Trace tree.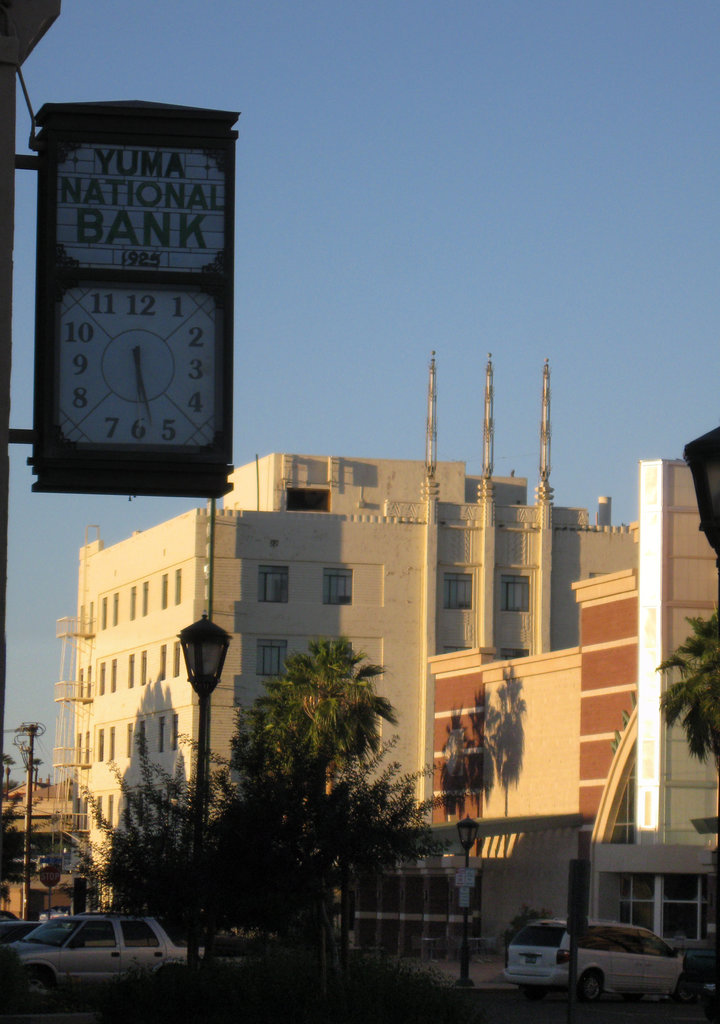
Traced to bbox=(48, 655, 456, 965).
